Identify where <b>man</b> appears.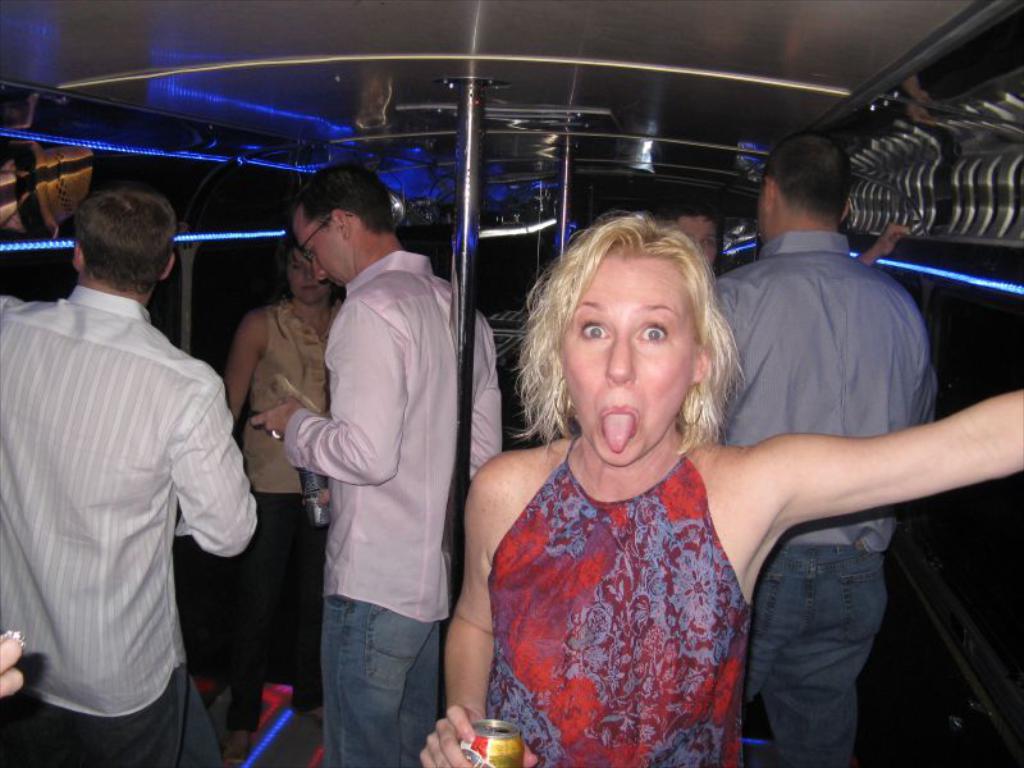
Appears at 710 129 937 767.
